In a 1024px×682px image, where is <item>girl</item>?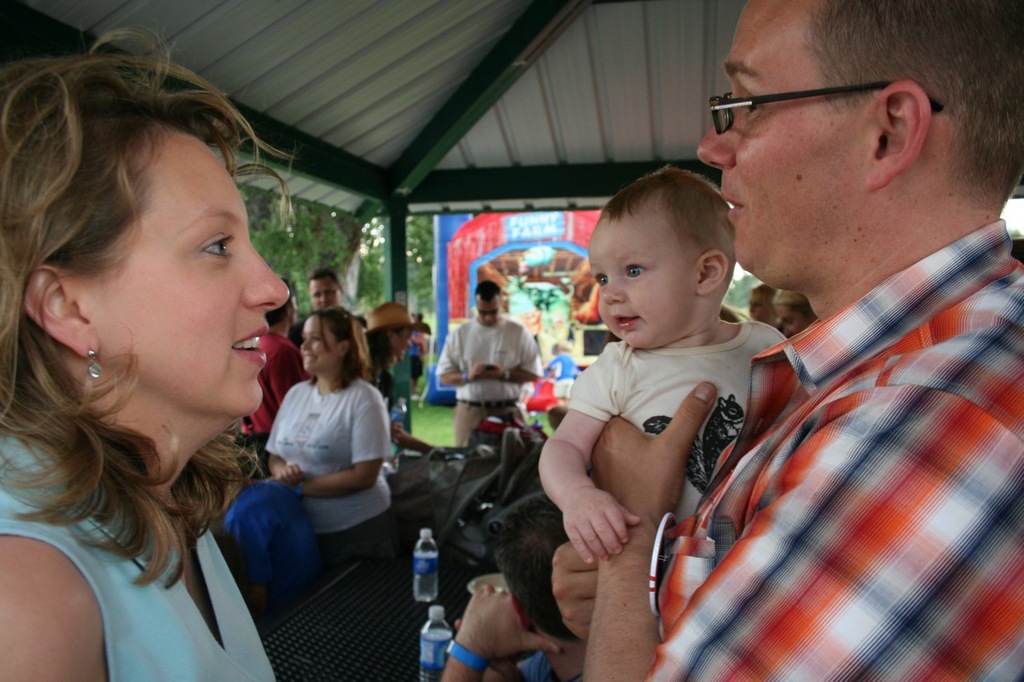
0:22:294:681.
